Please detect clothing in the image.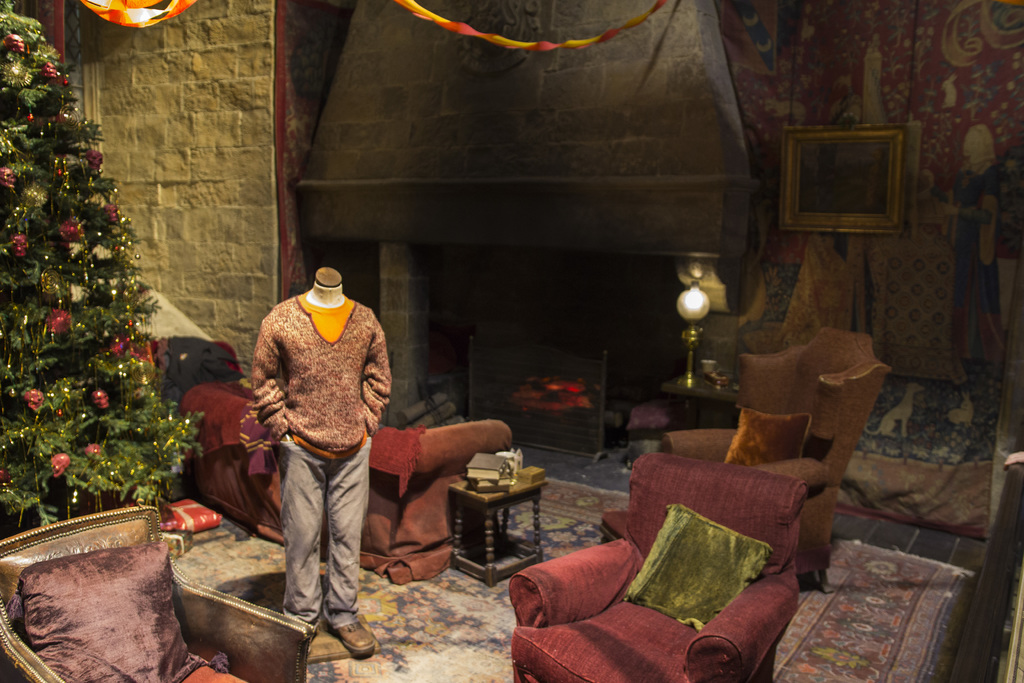
left=232, top=265, right=391, bottom=625.
